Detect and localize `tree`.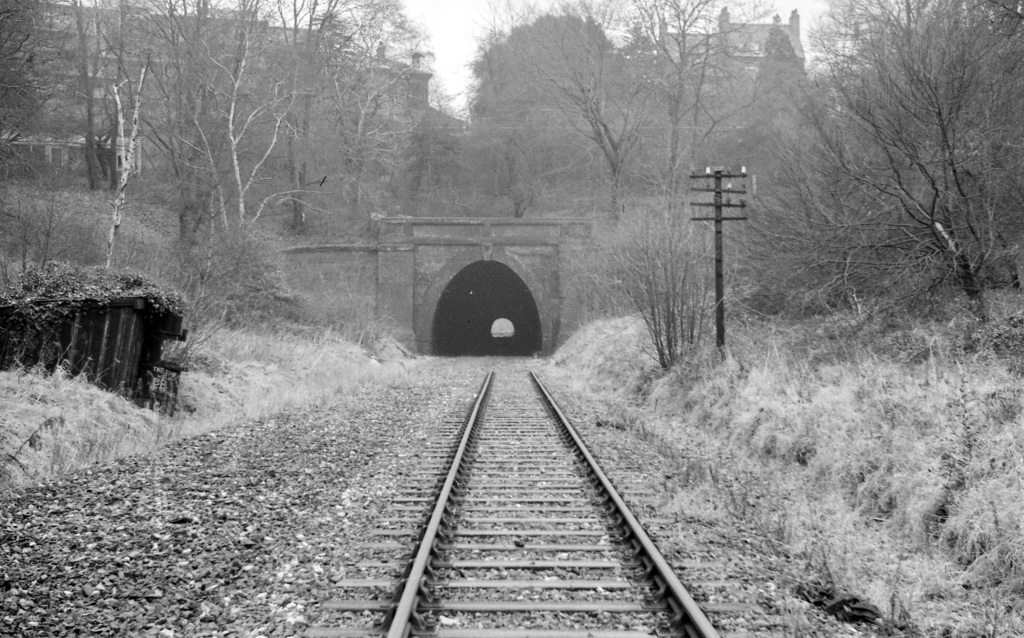
Localized at x1=463 y1=0 x2=1023 y2=359.
